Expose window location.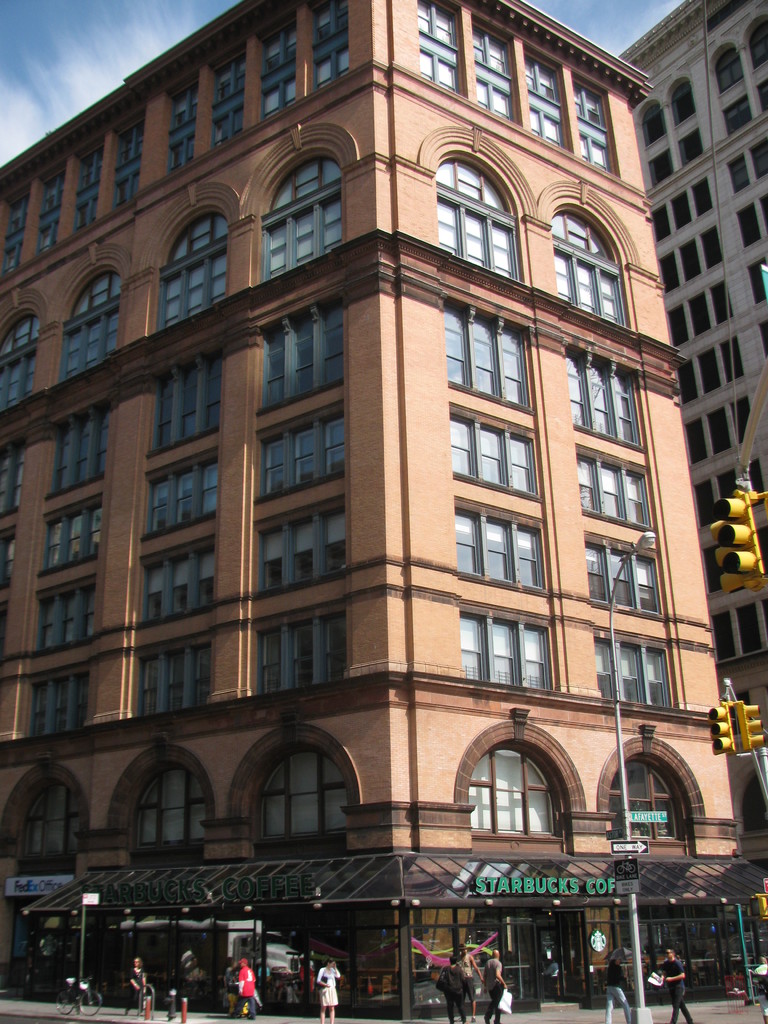
Exposed at box=[127, 639, 211, 711].
